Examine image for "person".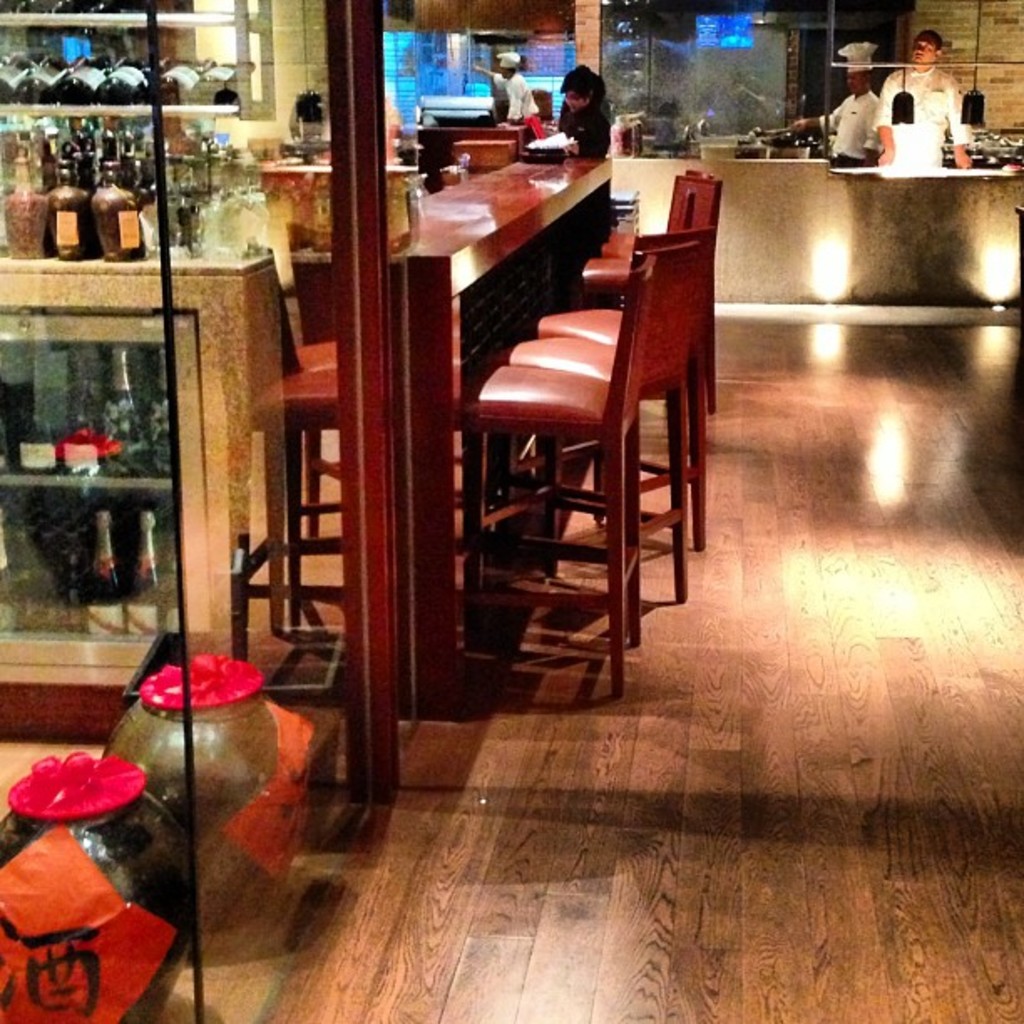
Examination result: select_region(550, 65, 612, 151).
